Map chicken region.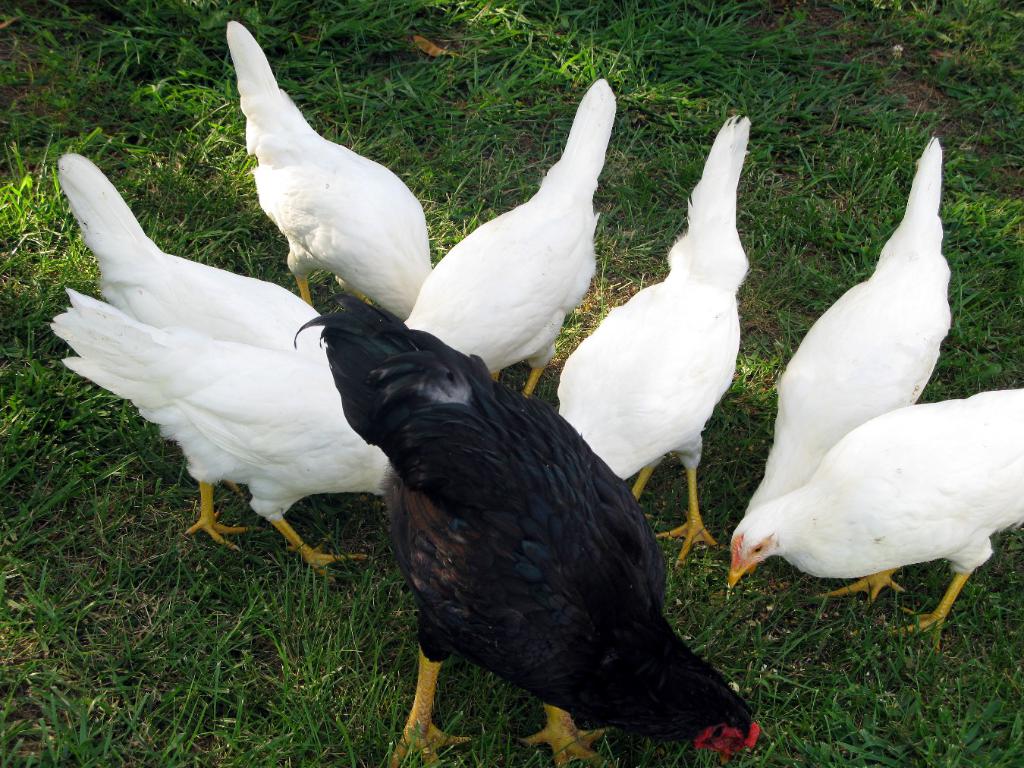
Mapped to 68,175,431,624.
